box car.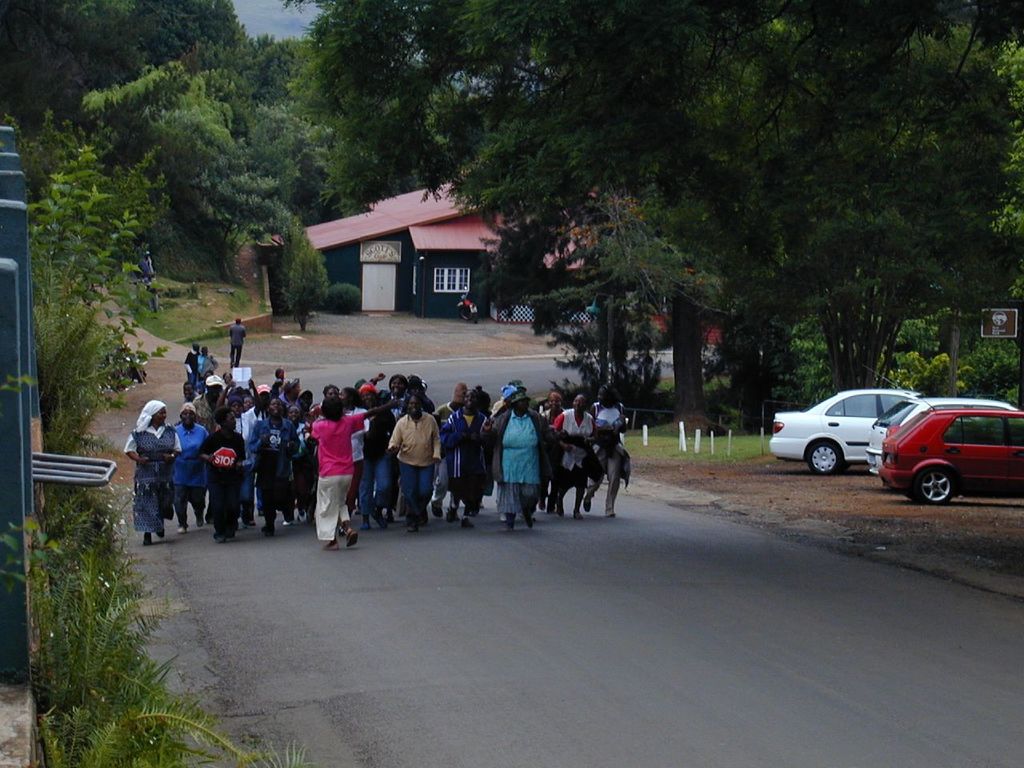
869/398/1019/480.
